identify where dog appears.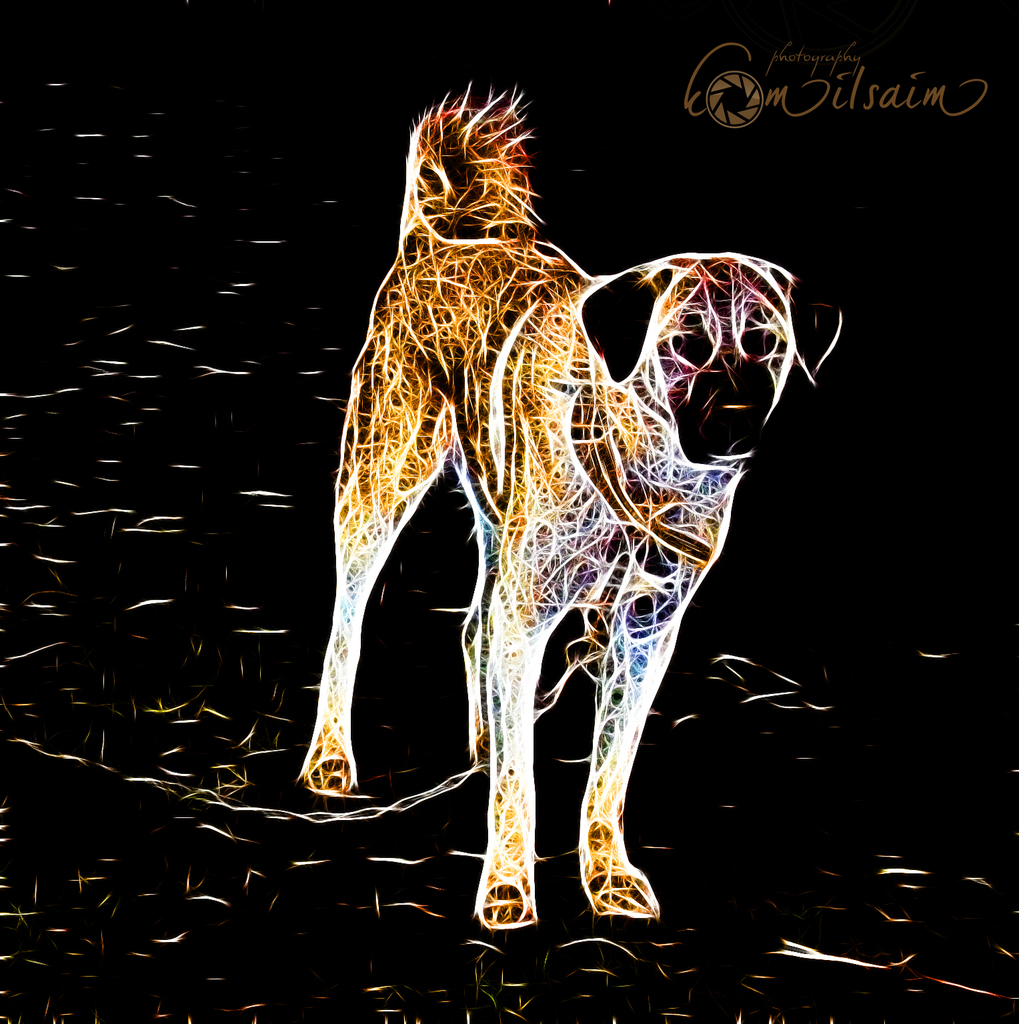
Appears at select_region(297, 85, 851, 936).
